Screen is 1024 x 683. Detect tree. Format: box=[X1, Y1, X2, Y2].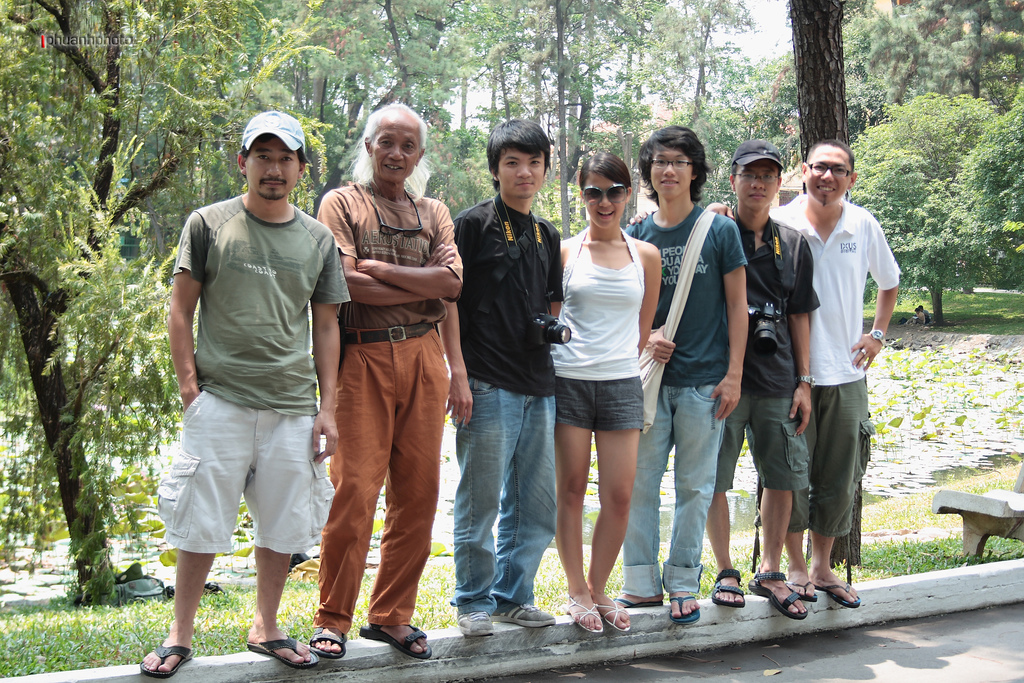
box=[664, 0, 755, 149].
